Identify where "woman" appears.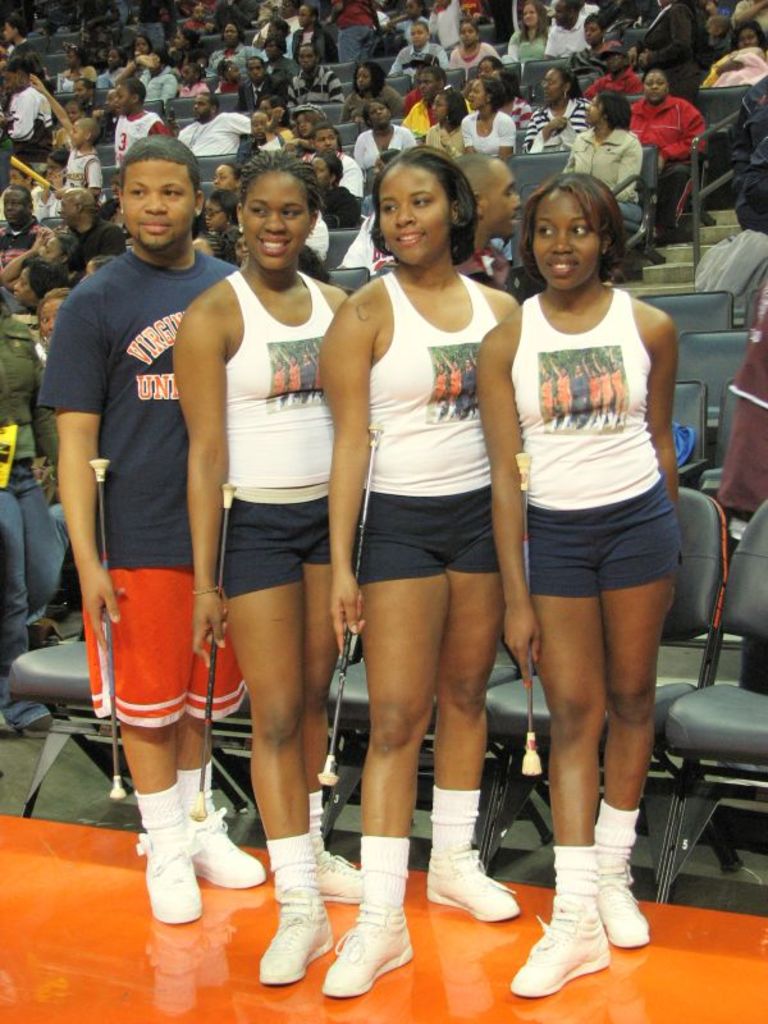
Appears at pyautogui.locateOnScreen(559, 87, 646, 229).
